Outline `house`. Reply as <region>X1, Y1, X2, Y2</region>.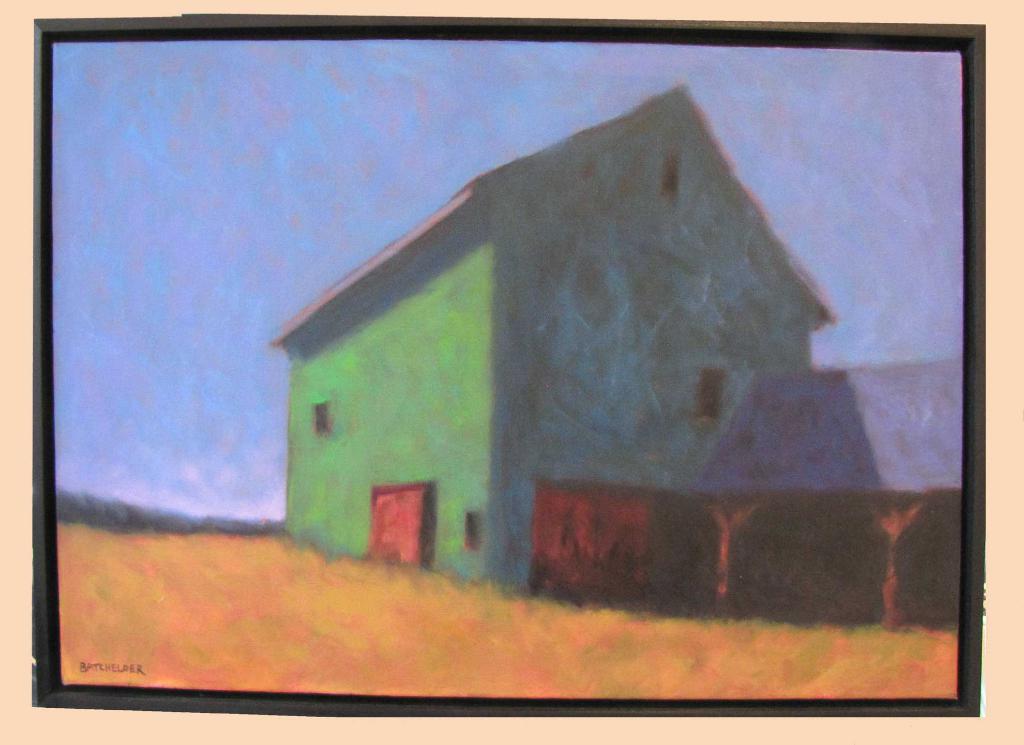
<region>273, 86, 958, 624</region>.
